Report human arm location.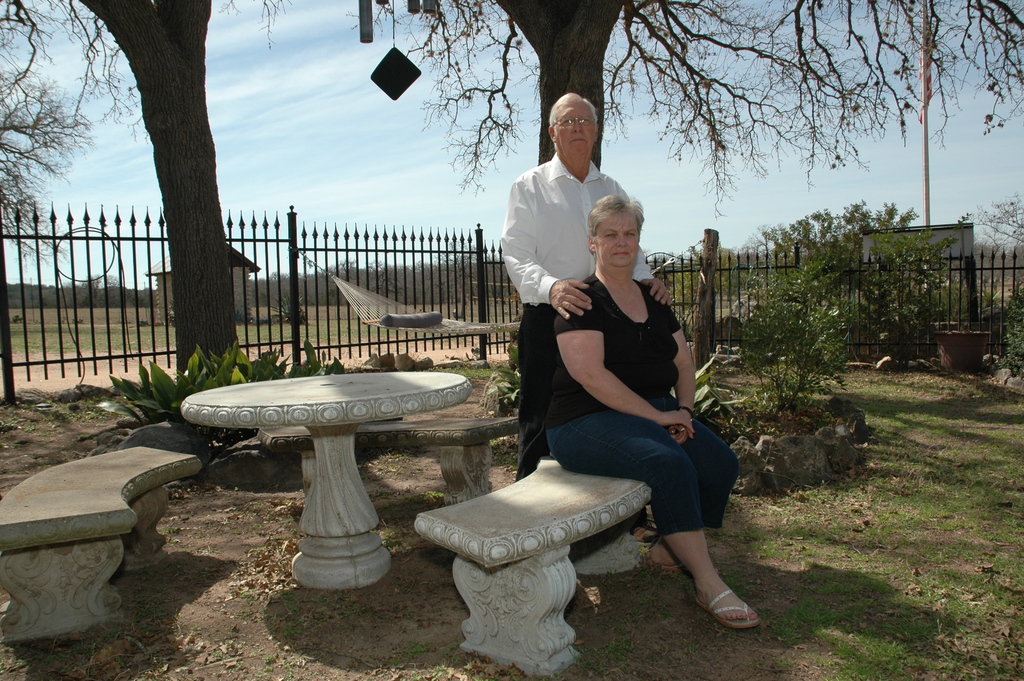
Report: {"left": 632, "top": 242, "right": 675, "bottom": 304}.
